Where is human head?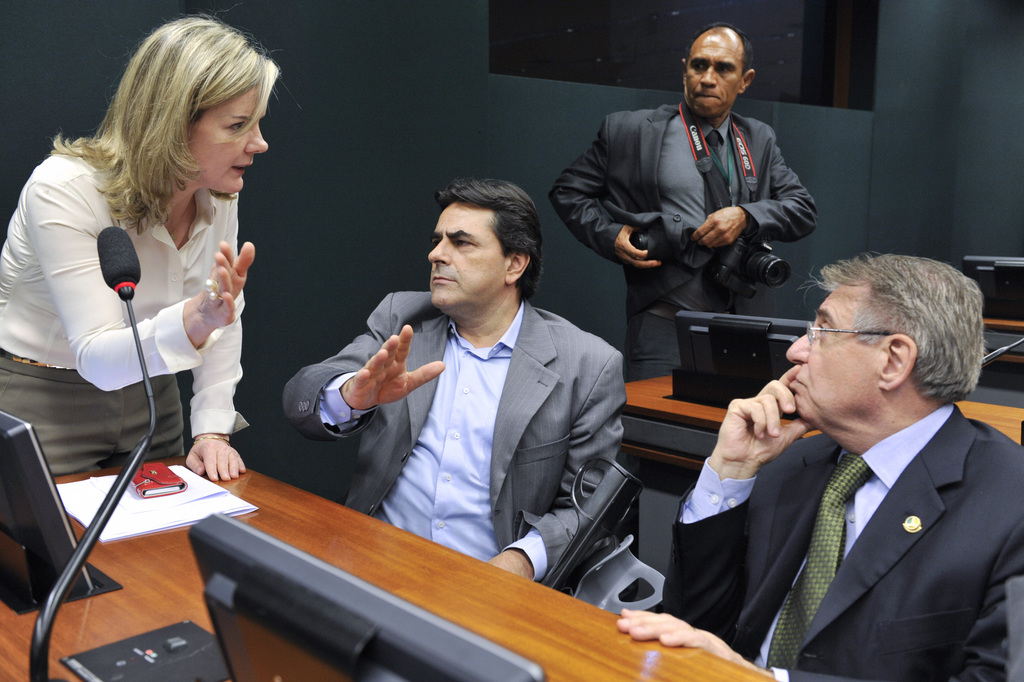
left=119, top=20, right=273, bottom=198.
